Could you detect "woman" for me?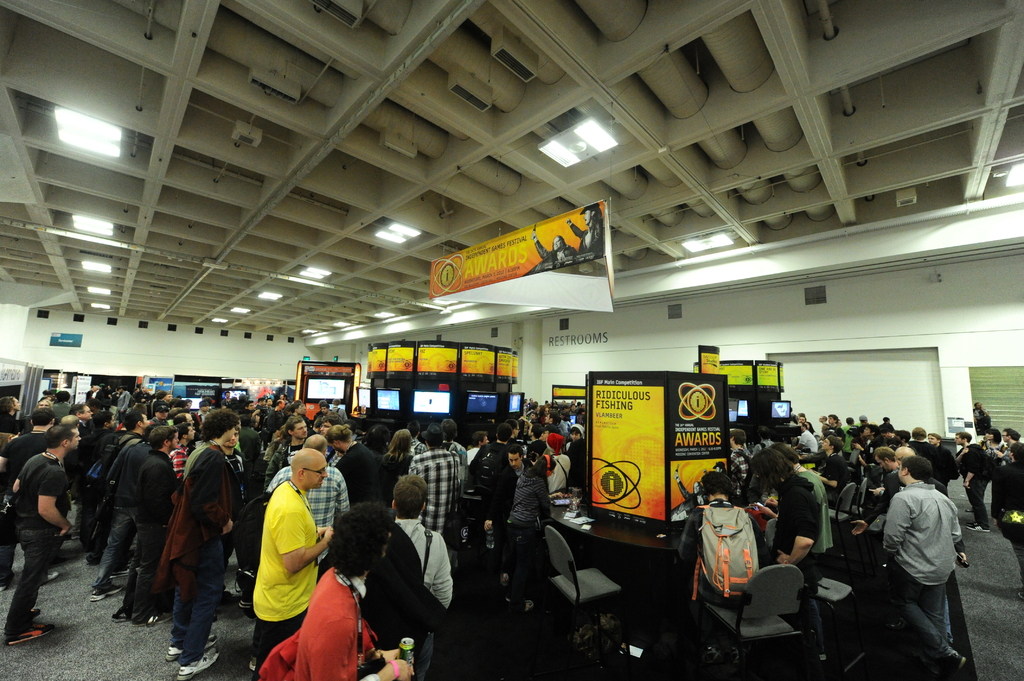
Detection result: x1=505, y1=452, x2=552, y2=608.
